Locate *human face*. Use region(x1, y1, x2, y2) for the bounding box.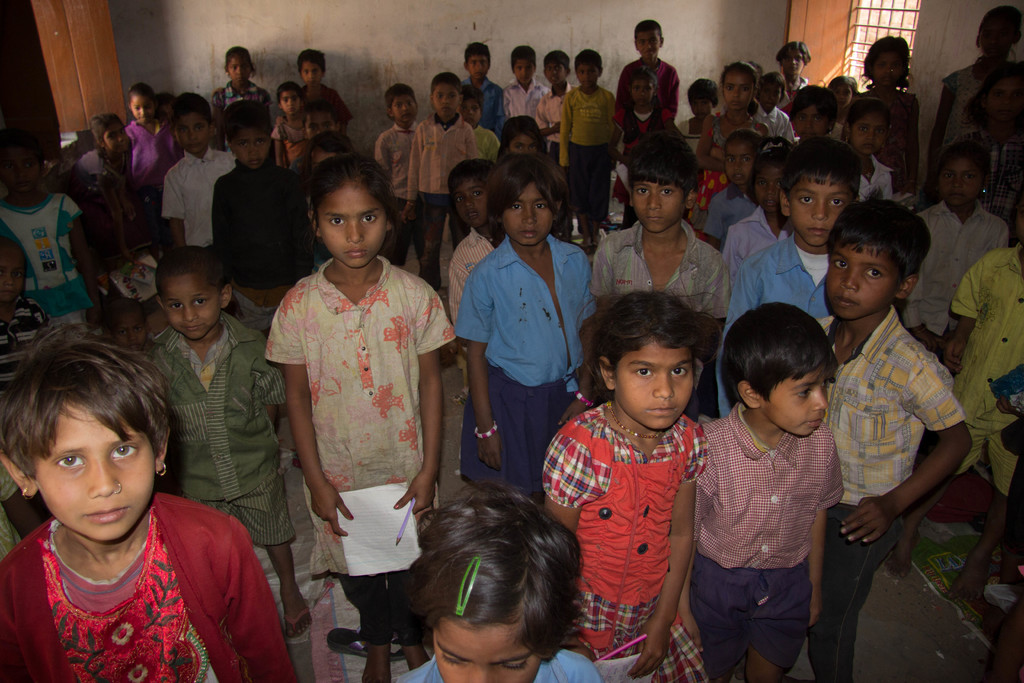
region(941, 167, 986, 215).
